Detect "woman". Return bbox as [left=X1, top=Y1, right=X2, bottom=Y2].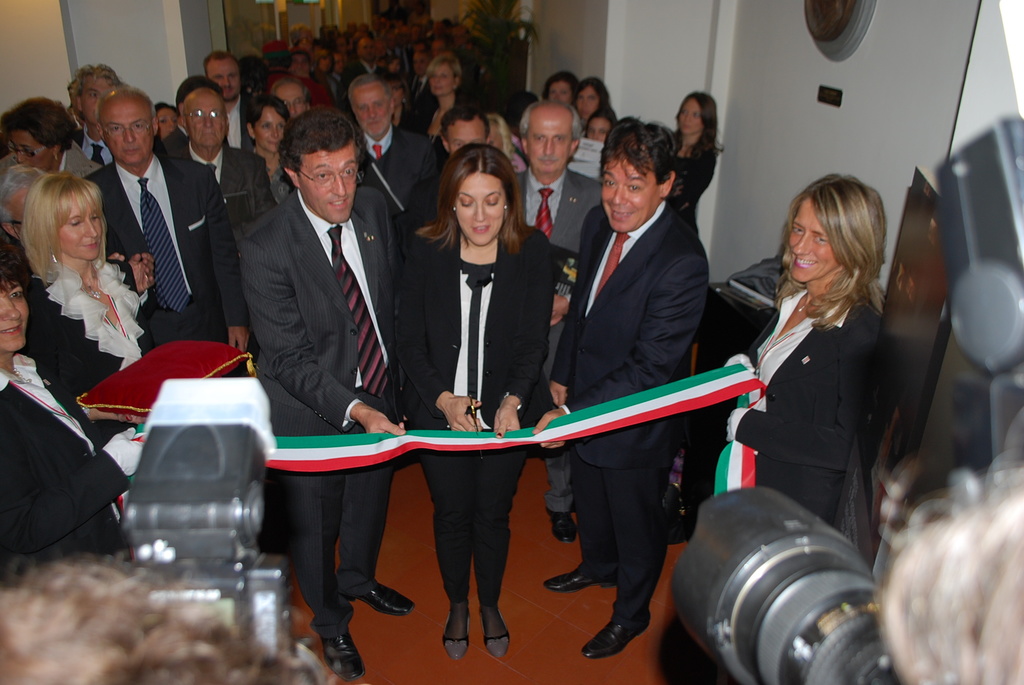
[left=573, top=75, right=617, bottom=138].
